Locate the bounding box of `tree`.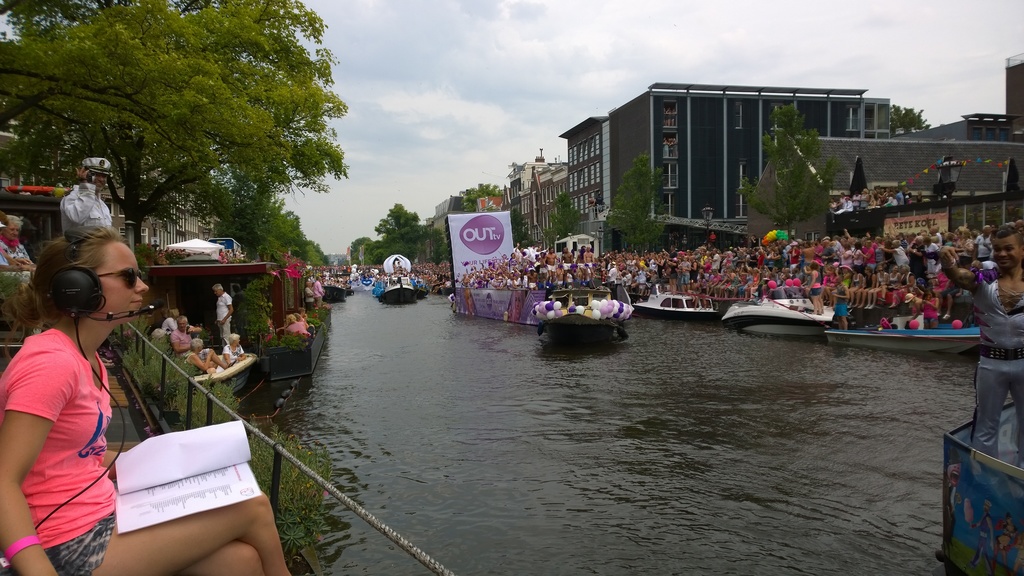
Bounding box: crop(547, 192, 586, 246).
